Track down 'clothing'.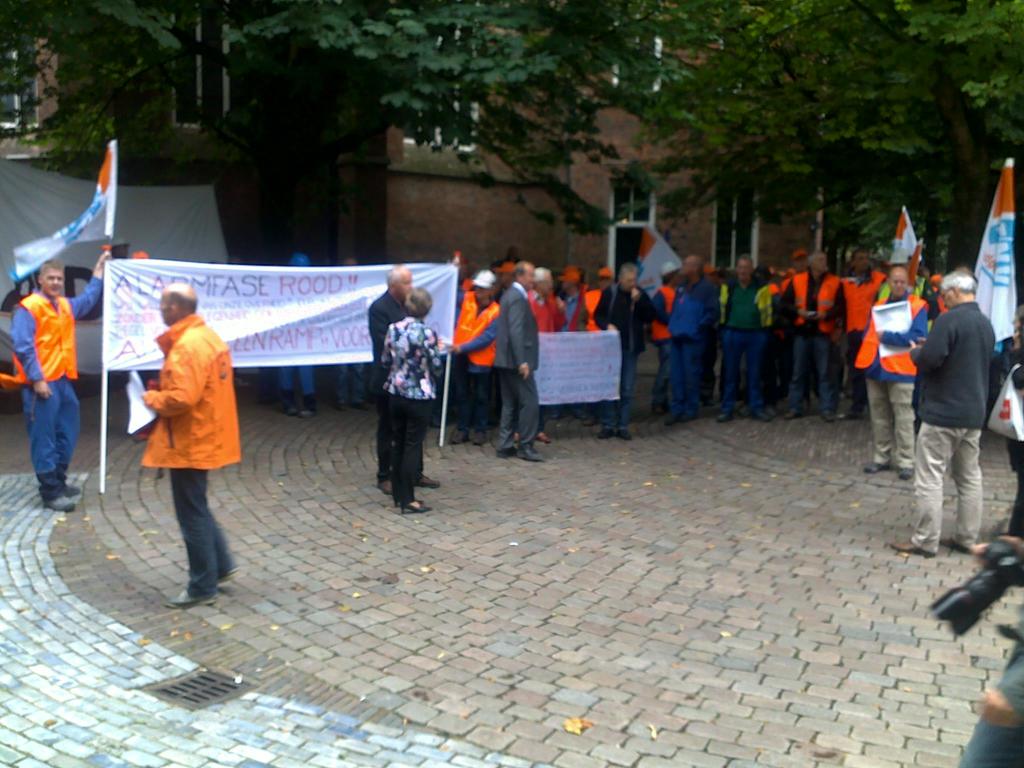
Tracked to <box>993,352,1023,537</box>.
